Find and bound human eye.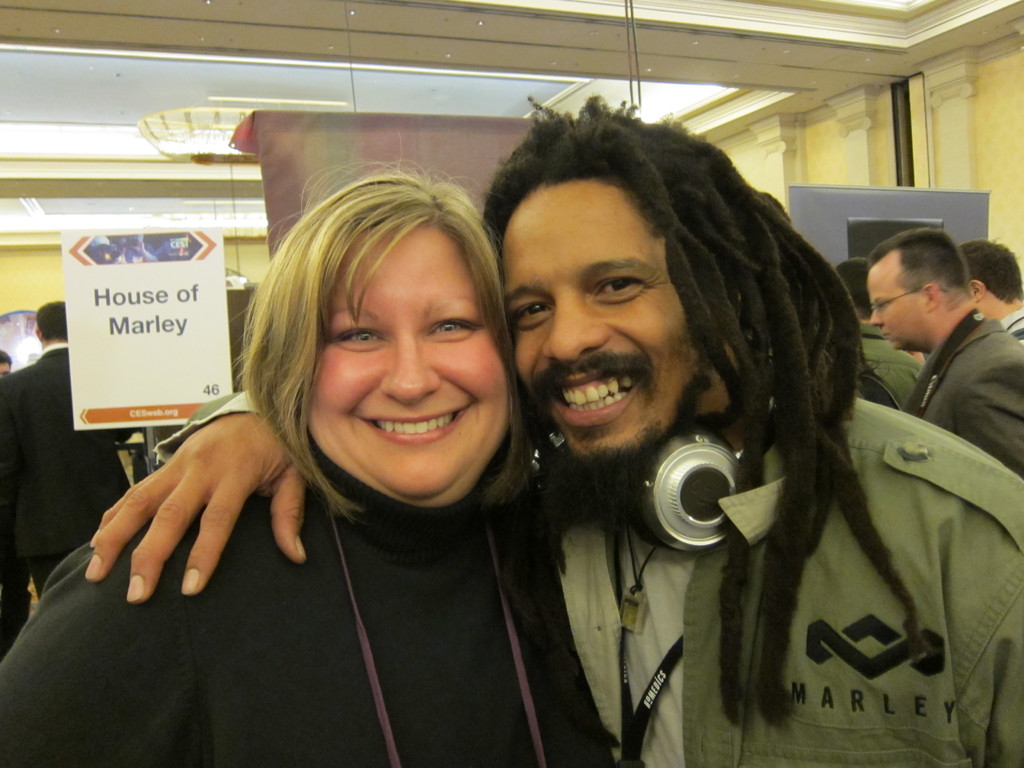
Bound: Rect(511, 296, 556, 329).
